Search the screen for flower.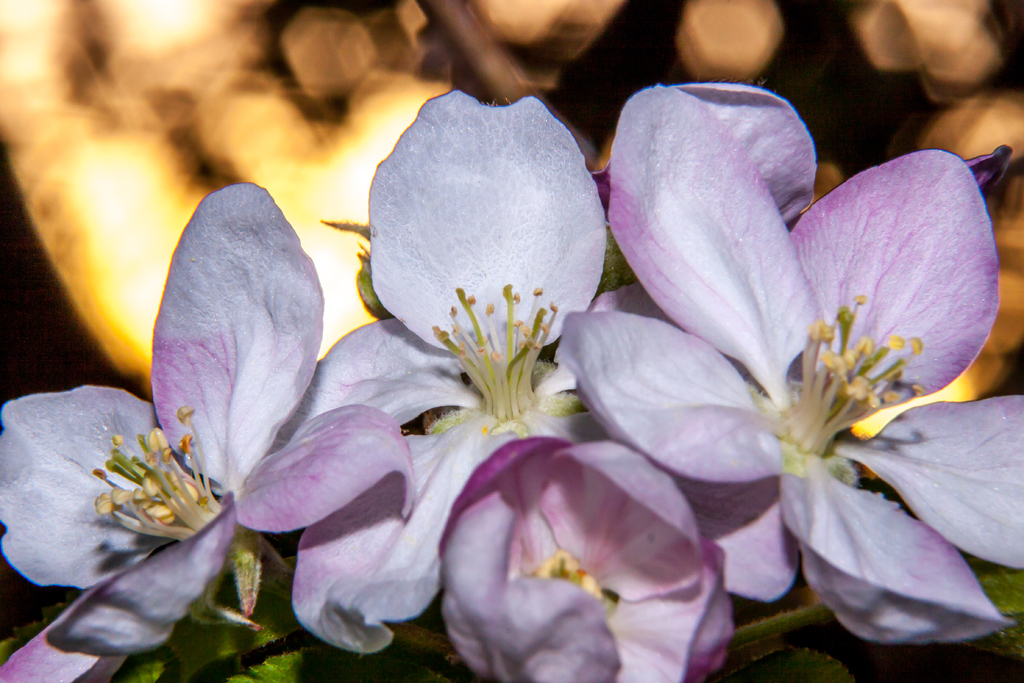
Found at pyautogui.locateOnScreen(266, 90, 799, 657).
